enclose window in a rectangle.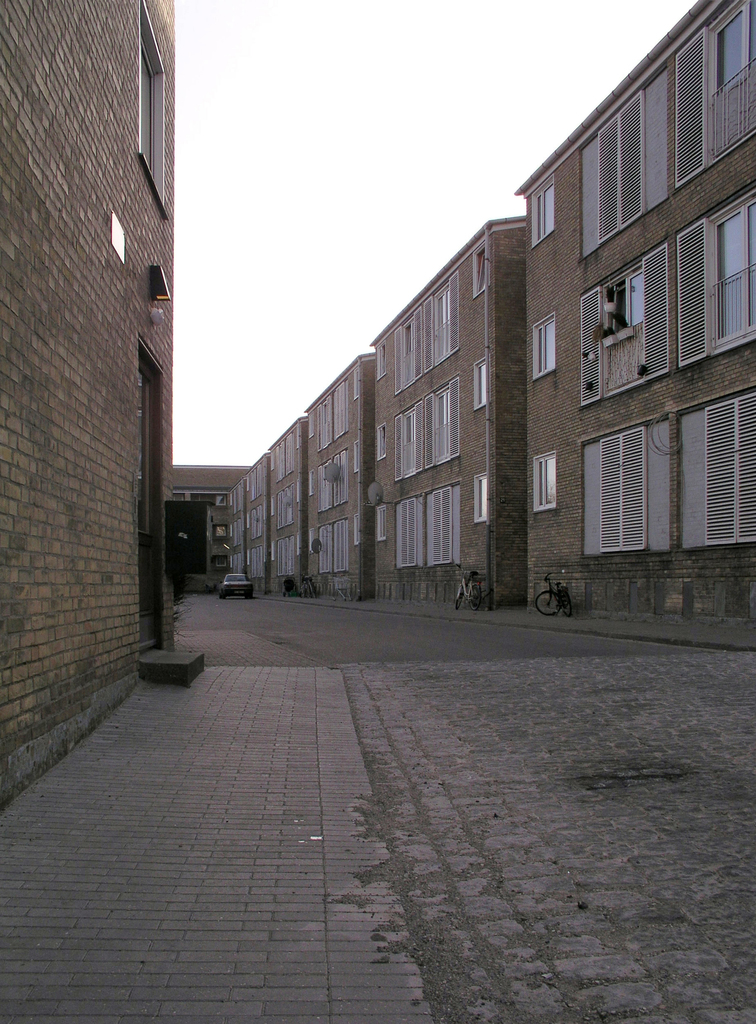
520/179/566/252.
